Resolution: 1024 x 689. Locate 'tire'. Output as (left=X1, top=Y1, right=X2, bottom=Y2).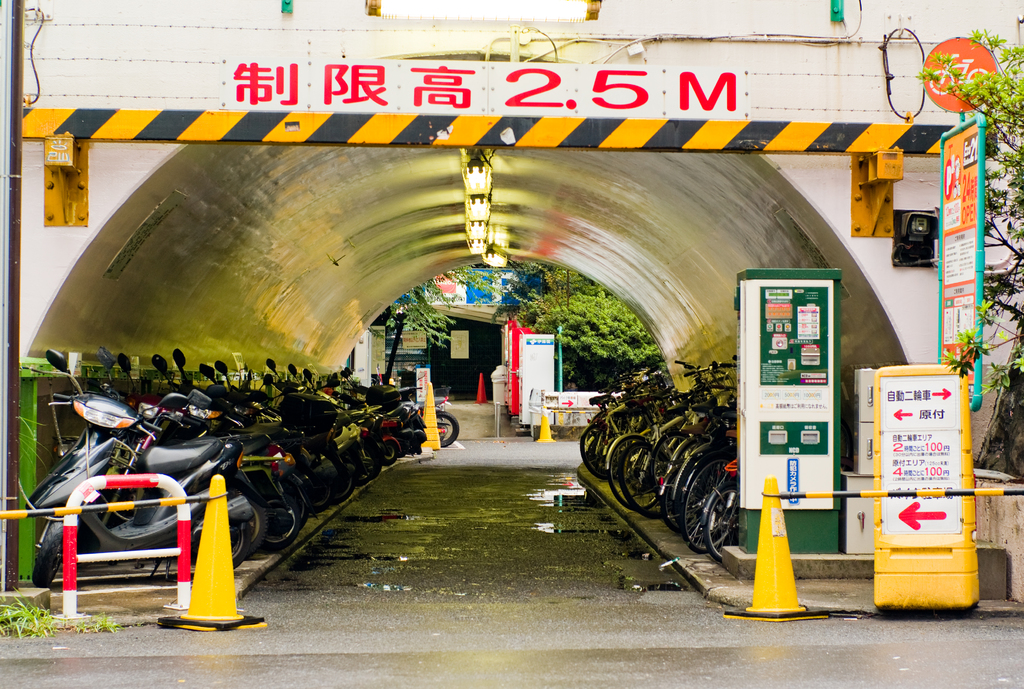
(left=247, top=502, right=266, bottom=552).
